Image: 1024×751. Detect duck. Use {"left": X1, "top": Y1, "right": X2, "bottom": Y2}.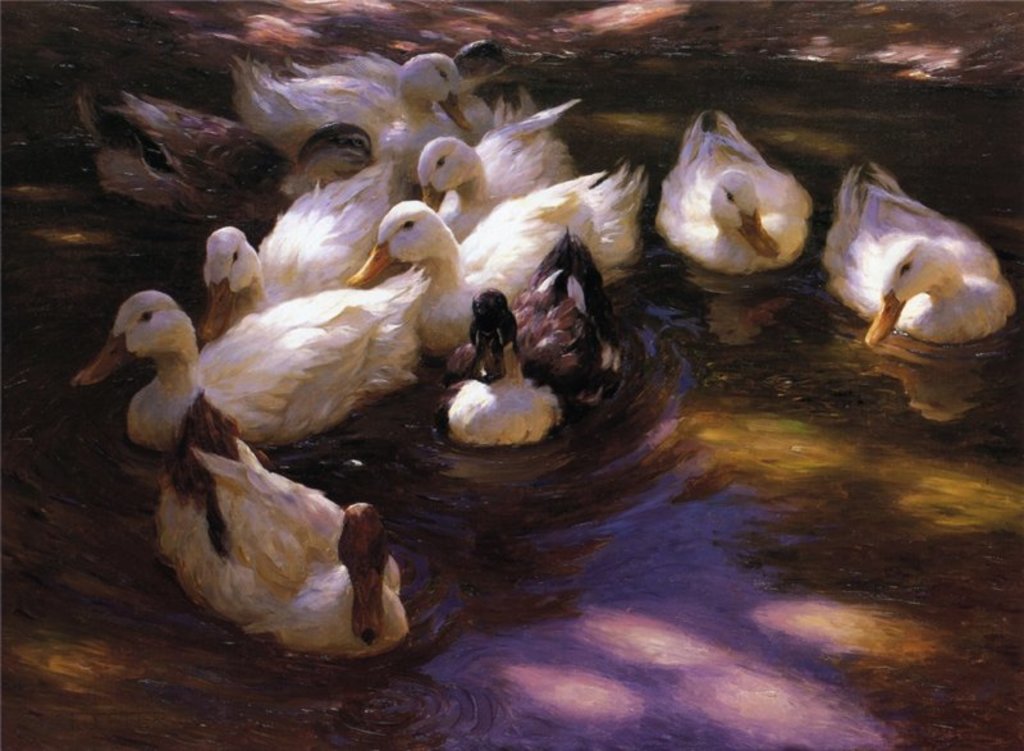
{"left": 413, "top": 88, "right": 582, "bottom": 239}.
